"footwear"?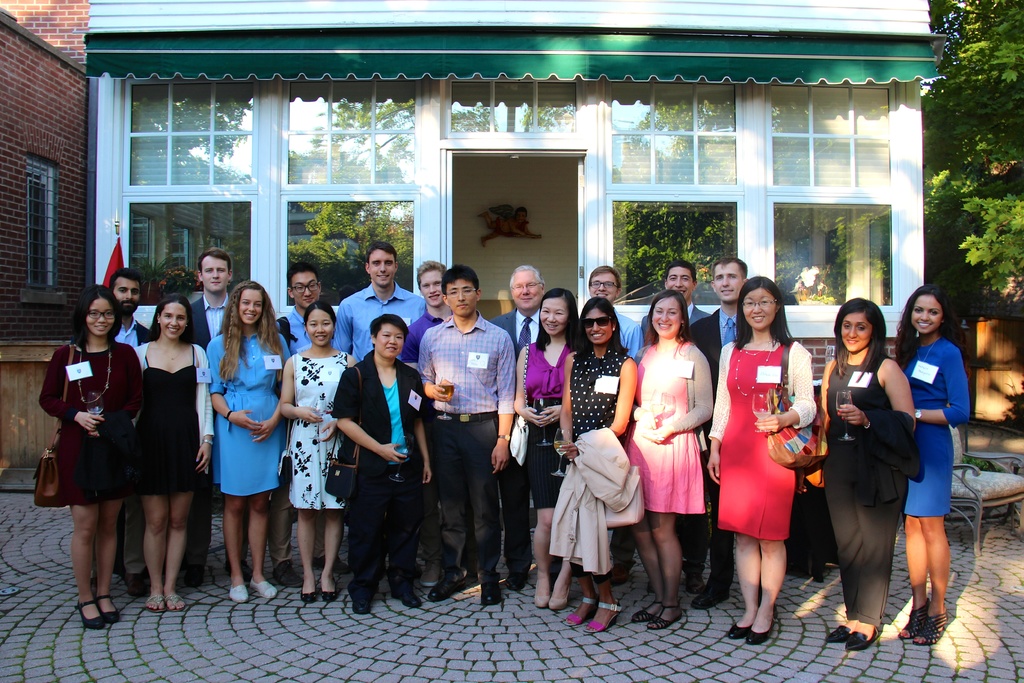
{"left": 636, "top": 597, "right": 660, "bottom": 627}
